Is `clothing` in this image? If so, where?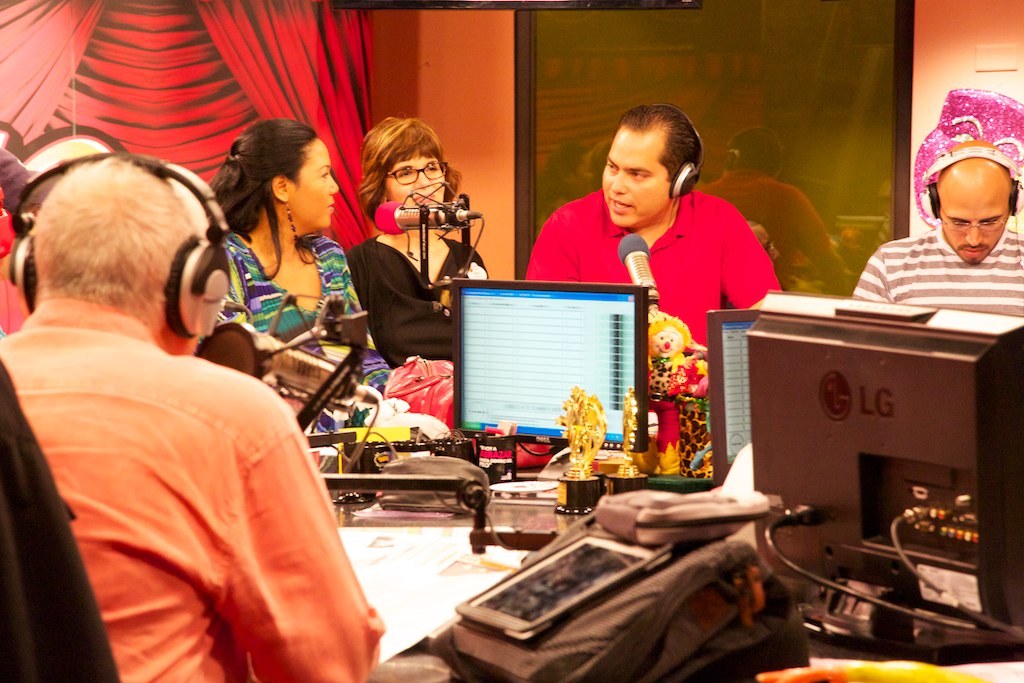
Yes, at detection(0, 297, 390, 682).
